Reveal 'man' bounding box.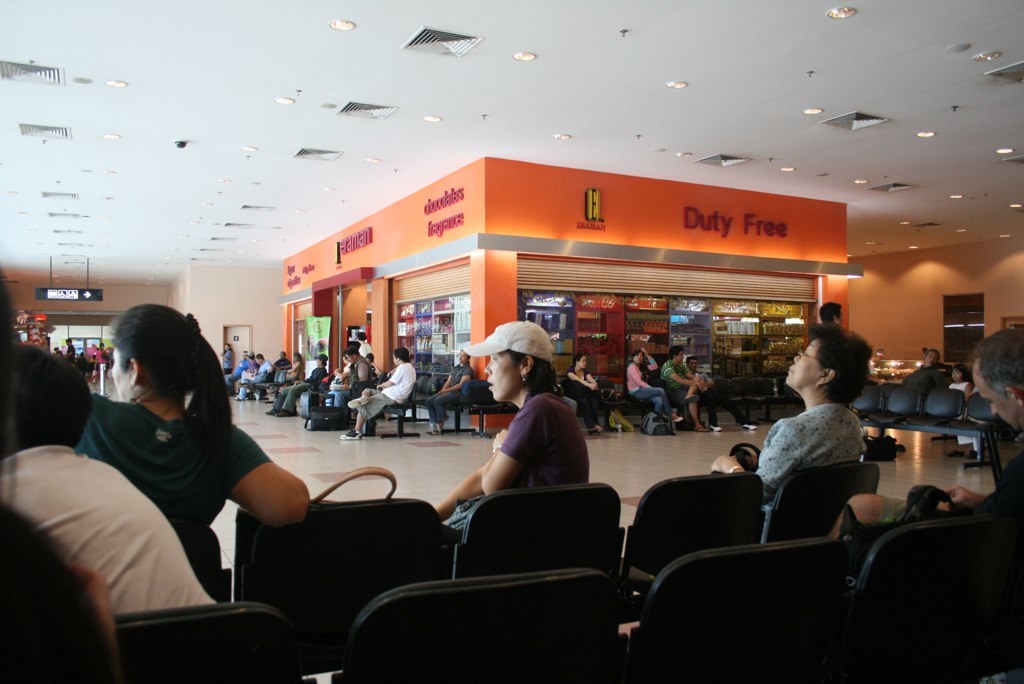
Revealed: <bbox>818, 298, 847, 329</bbox>.
